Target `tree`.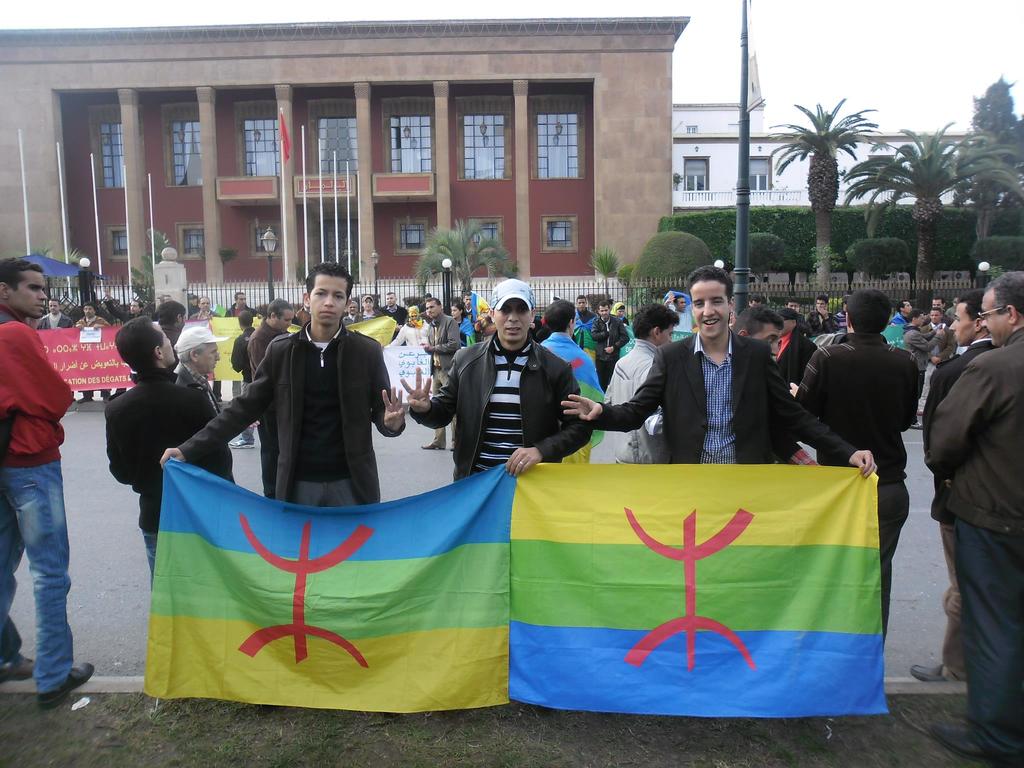
Target region: locate(845, 114, 1021, 305).
